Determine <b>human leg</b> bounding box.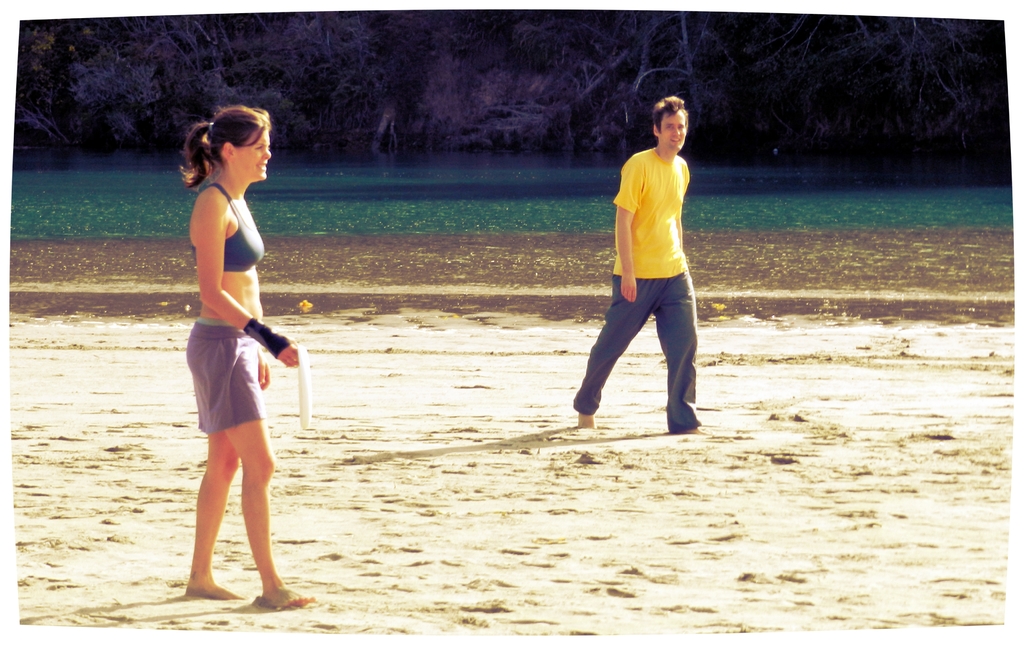
Determined: locate(235, 341, 305, 606).
